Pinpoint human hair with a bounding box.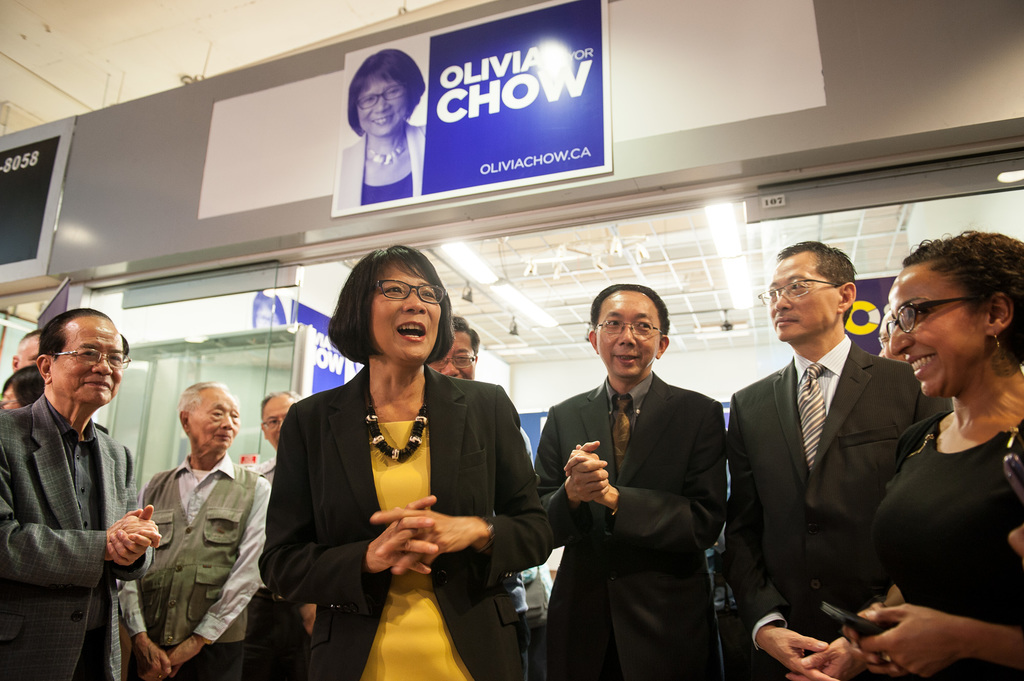
{"left": 775, "top": 239, "right": 855, "bottom": 310}.
